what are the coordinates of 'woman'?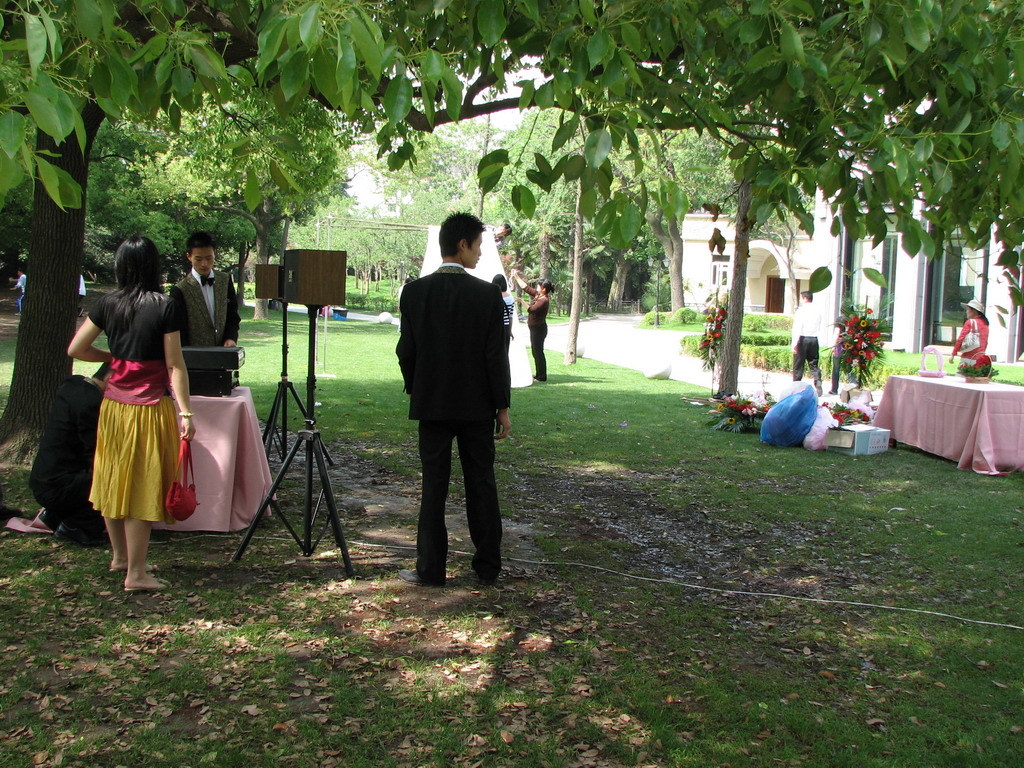
[x1=489, y1=273, x2=514, y2=353].
